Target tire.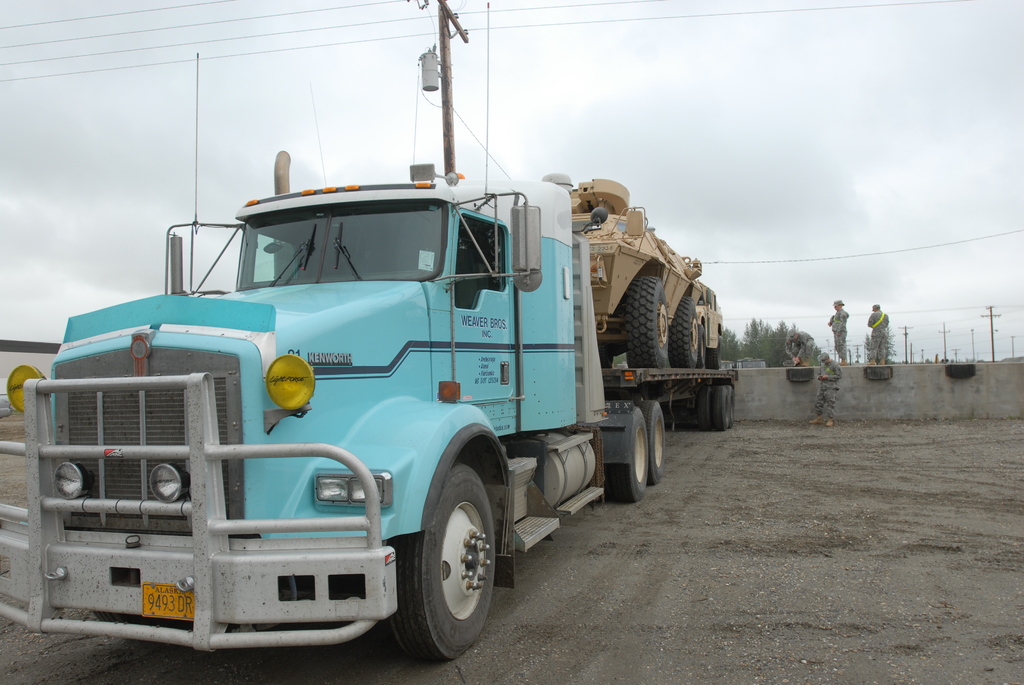
Target region: 714:388:729:432.
